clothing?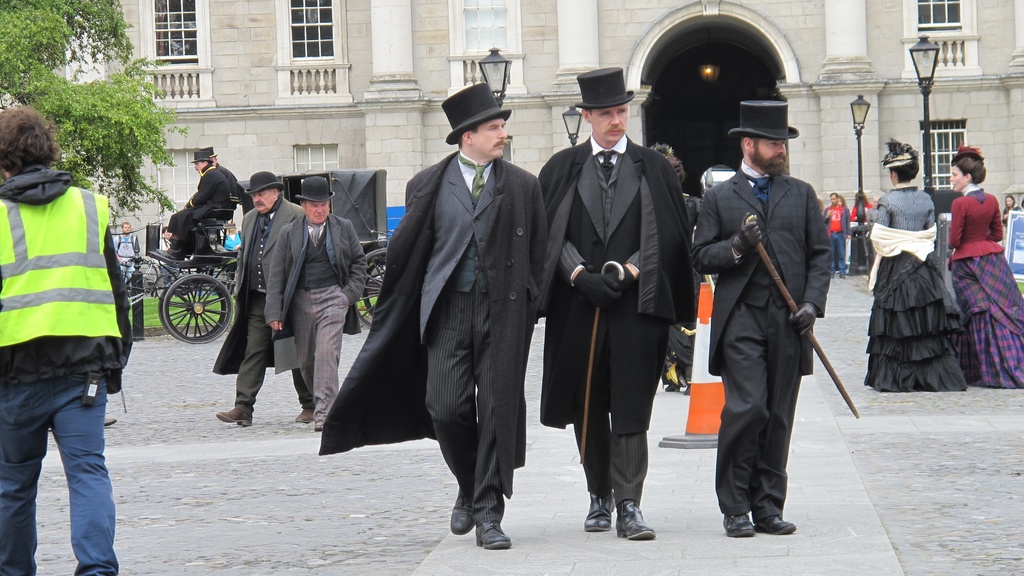
bbox=[211, 202, 309, 415]
